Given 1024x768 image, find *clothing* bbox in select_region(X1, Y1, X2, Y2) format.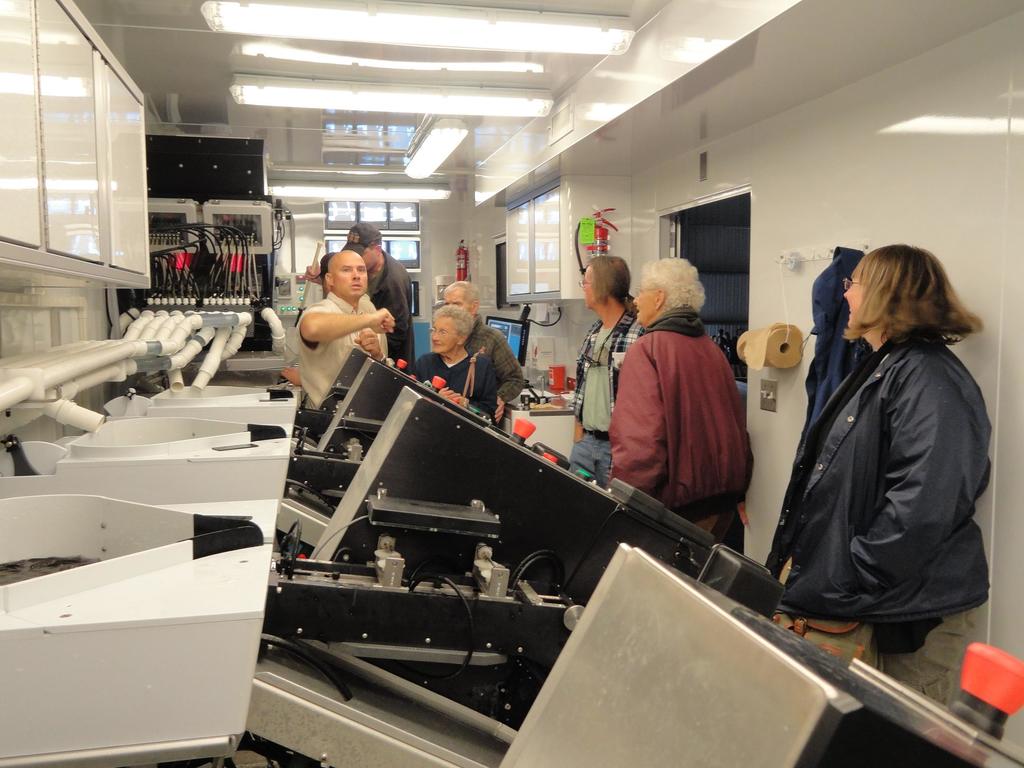
select_region(364, 244, 417, 375).
